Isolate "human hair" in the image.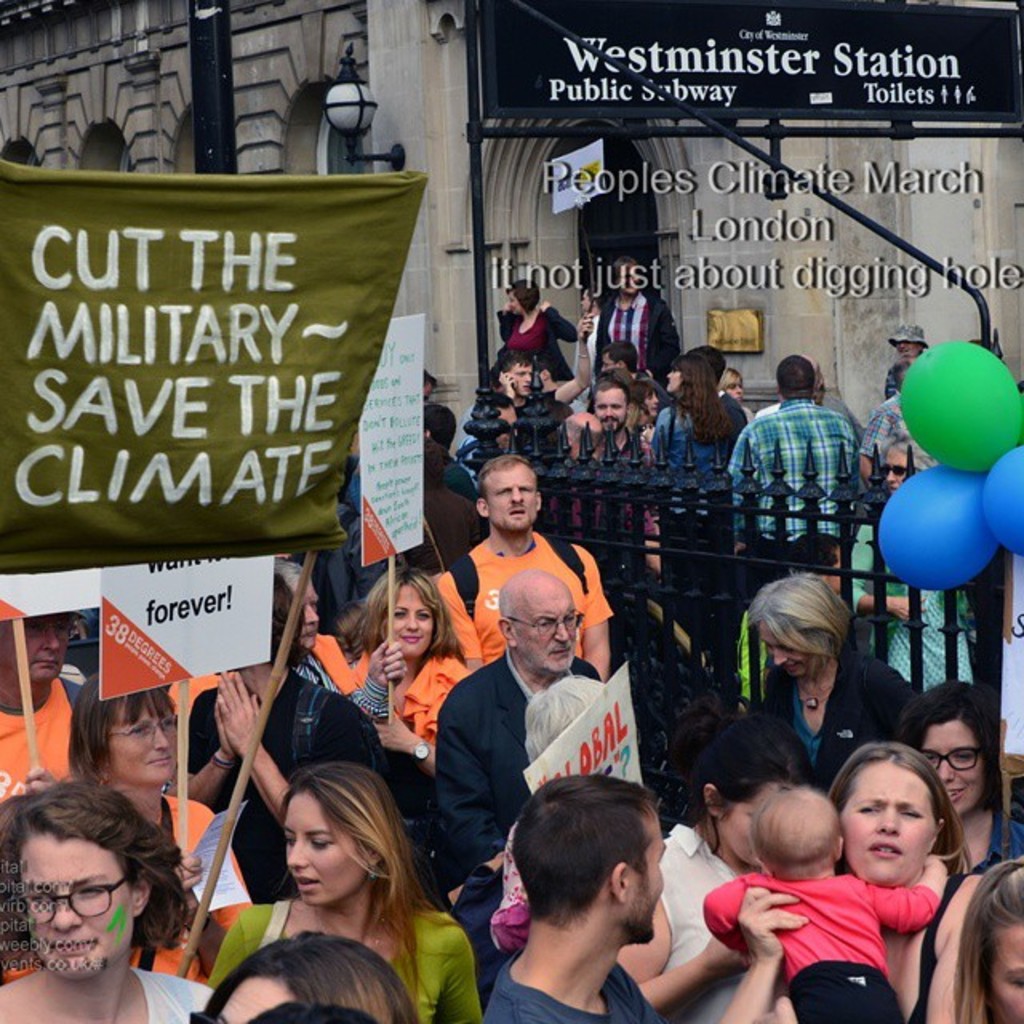
Isolated region: bbox(507, 773, 658, 917).
